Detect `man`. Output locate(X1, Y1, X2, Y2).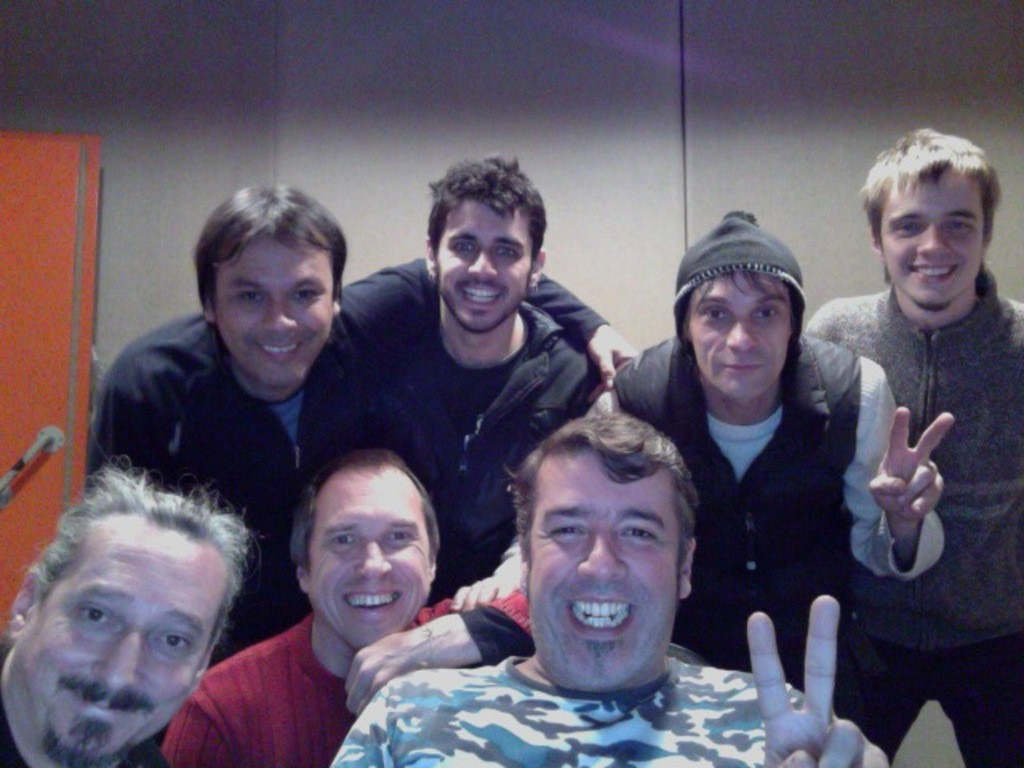
locate(336, 150, 602, 594).
